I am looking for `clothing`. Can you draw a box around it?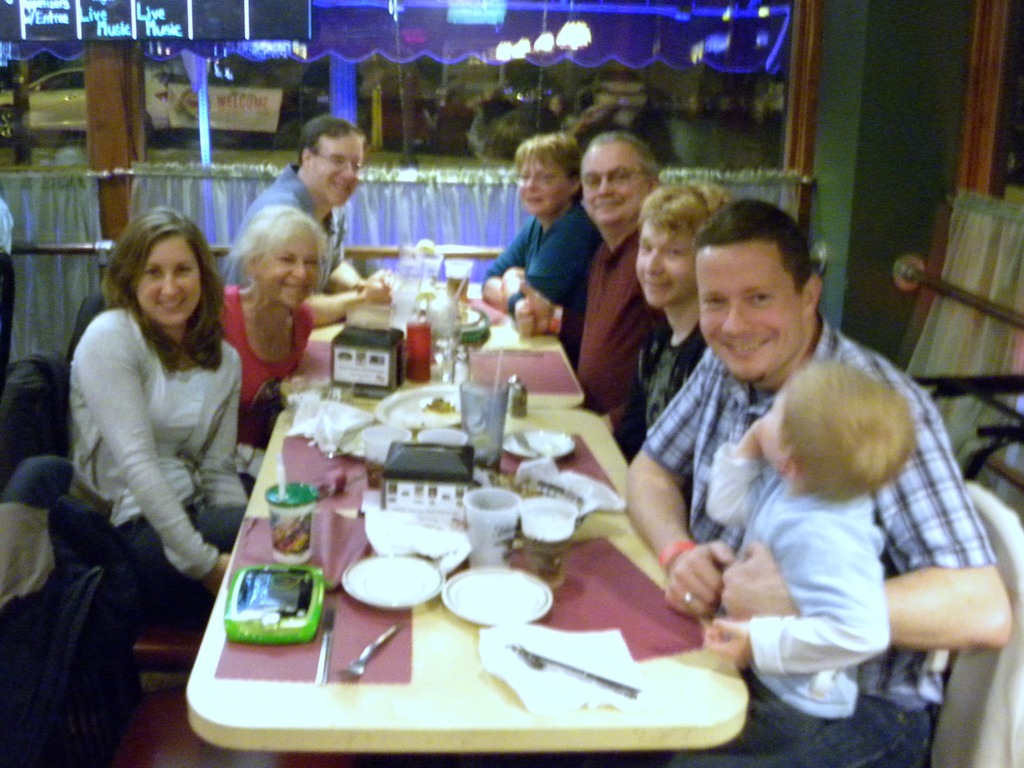
Sure, the bounding box is pyautogui.locateOnScreen(488, 207, 591, 328).
